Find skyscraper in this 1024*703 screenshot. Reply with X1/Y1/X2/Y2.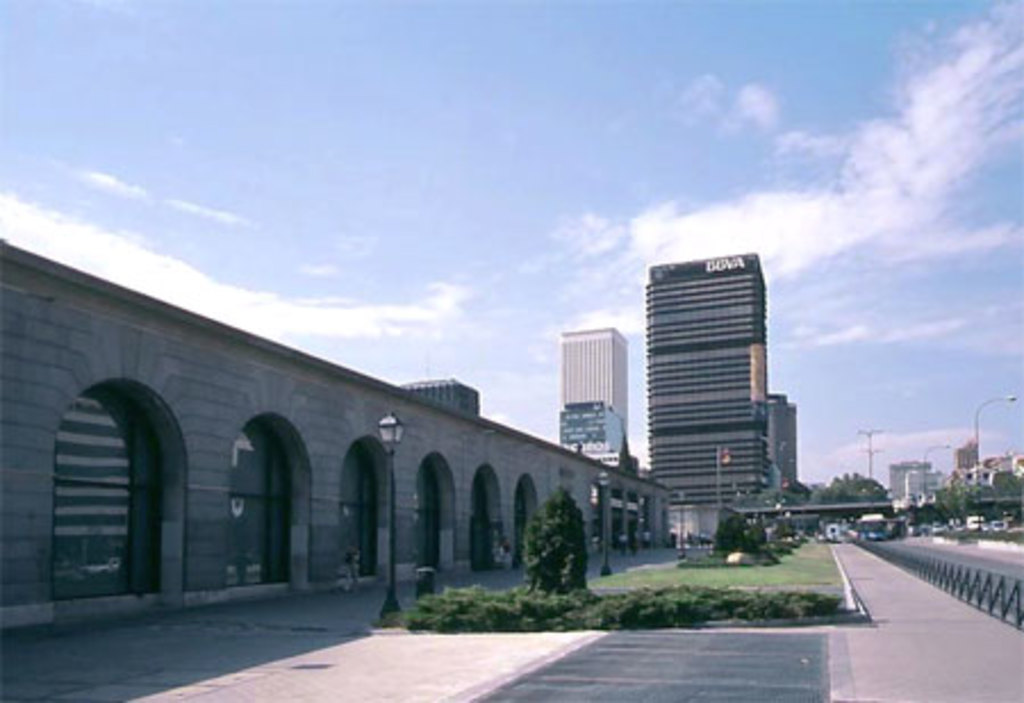
555/321/630/471.
